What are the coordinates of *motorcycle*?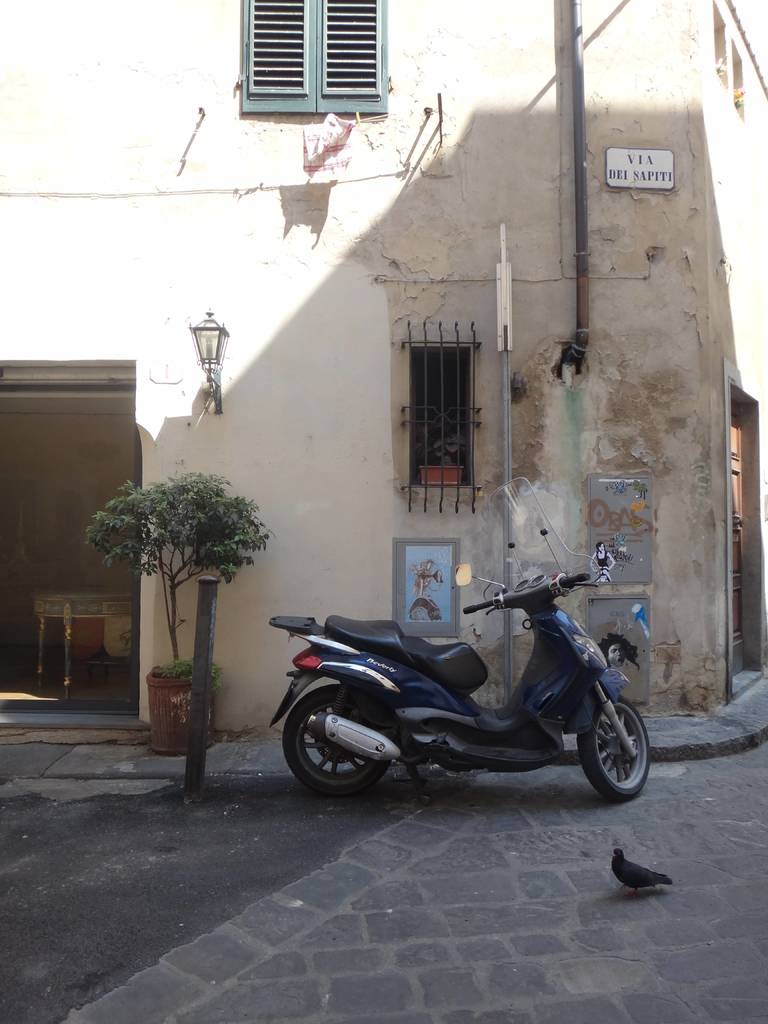
263,559,679,813.
